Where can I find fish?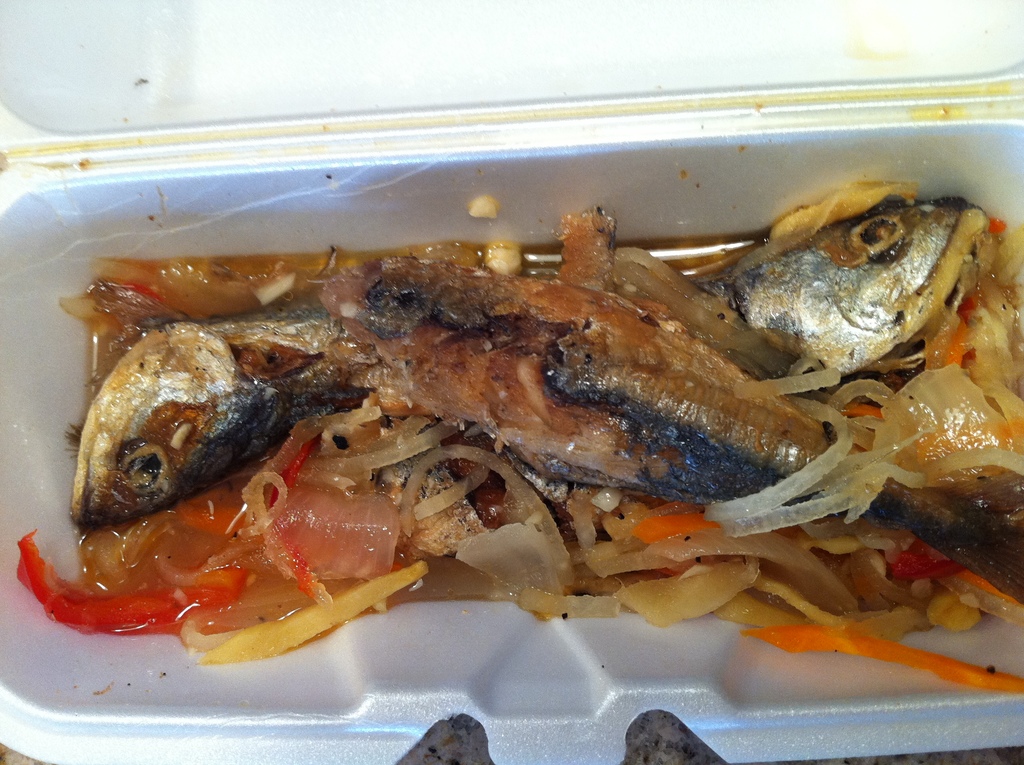
You can find it at (left=301, top=246, right=1023, bottom=617).
